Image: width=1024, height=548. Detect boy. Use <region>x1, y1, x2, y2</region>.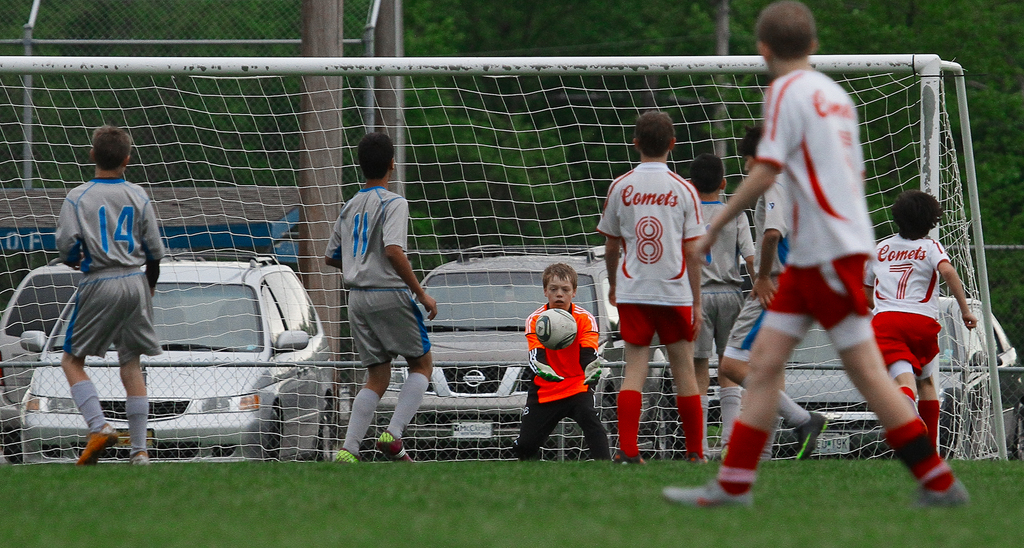
<region>56, 128, 165, 475</region>.
